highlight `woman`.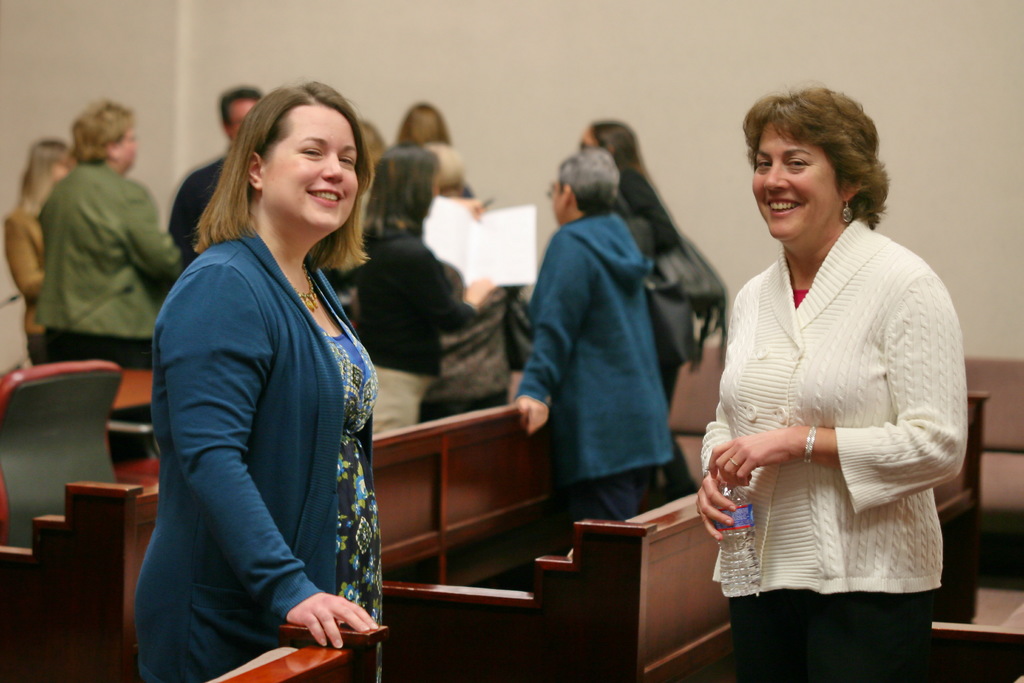
Highlighted region: box=[134, 79, 383, 682].
